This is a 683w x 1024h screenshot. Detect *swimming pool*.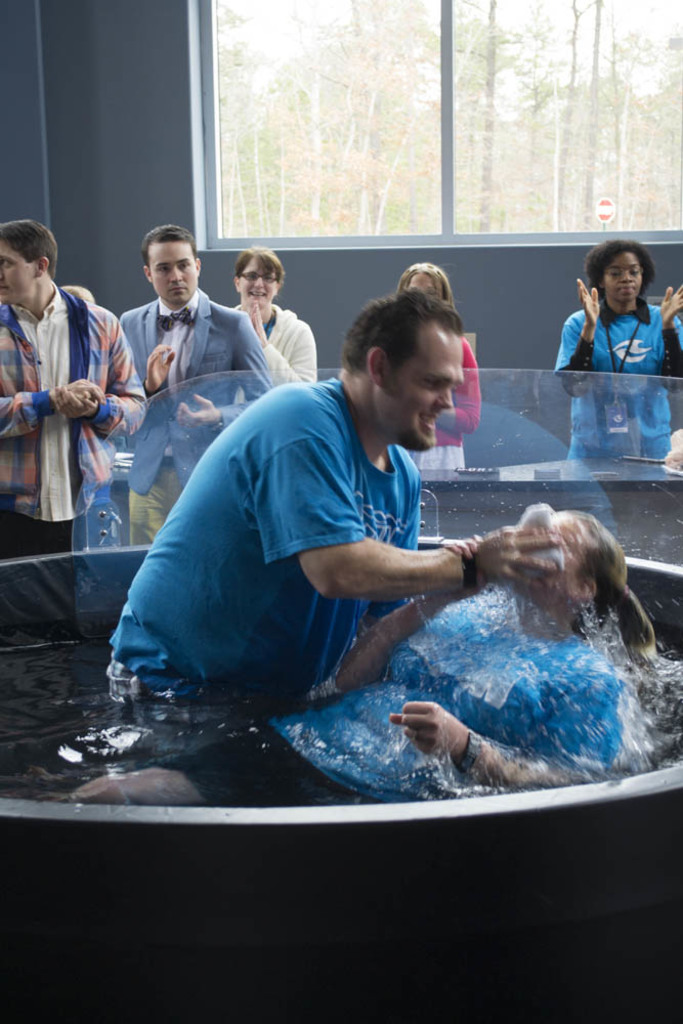
<region>125, 468, 676, 817</region>.
